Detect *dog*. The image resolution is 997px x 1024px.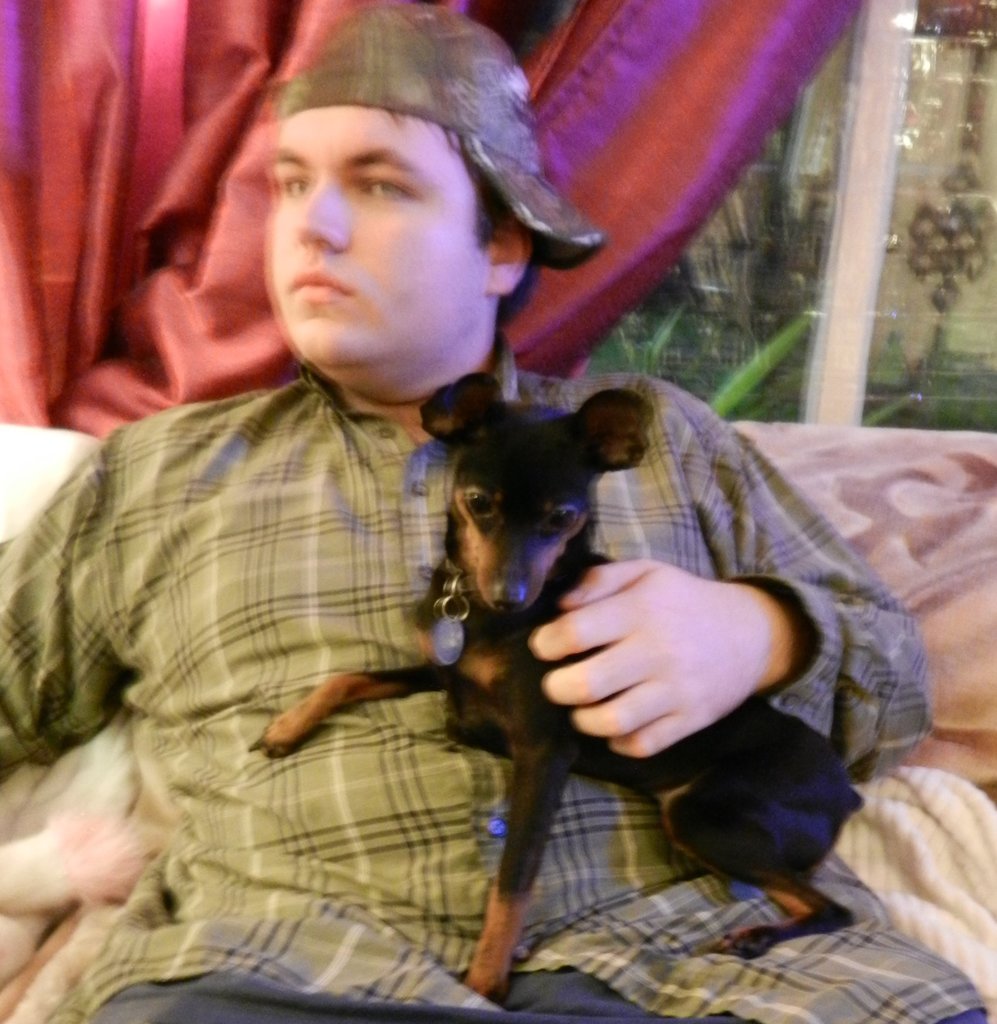
detection(246, 371, 865, 1012).
